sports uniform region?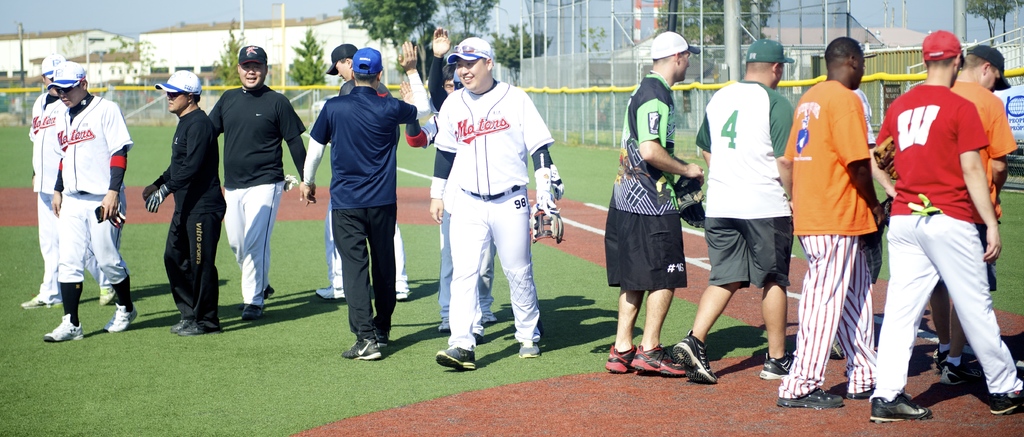
{"x1": 52, "y1": 102, "x2": 138, "y2": 315}
